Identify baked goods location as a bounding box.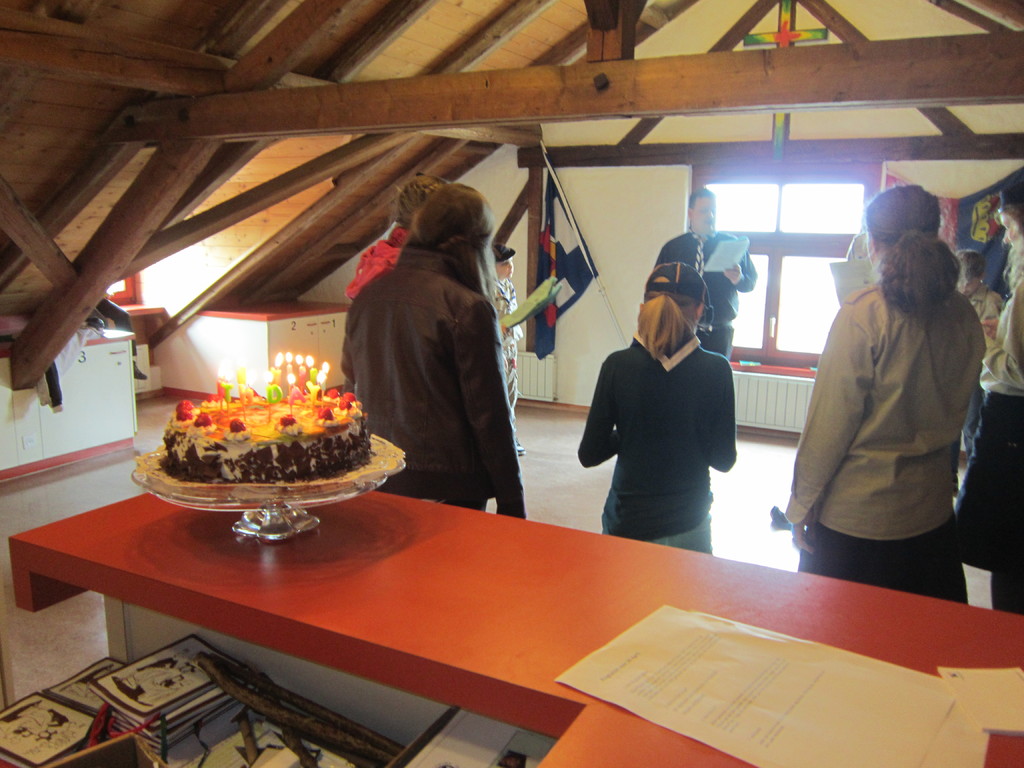
<box>127,372,406,514</box>.
